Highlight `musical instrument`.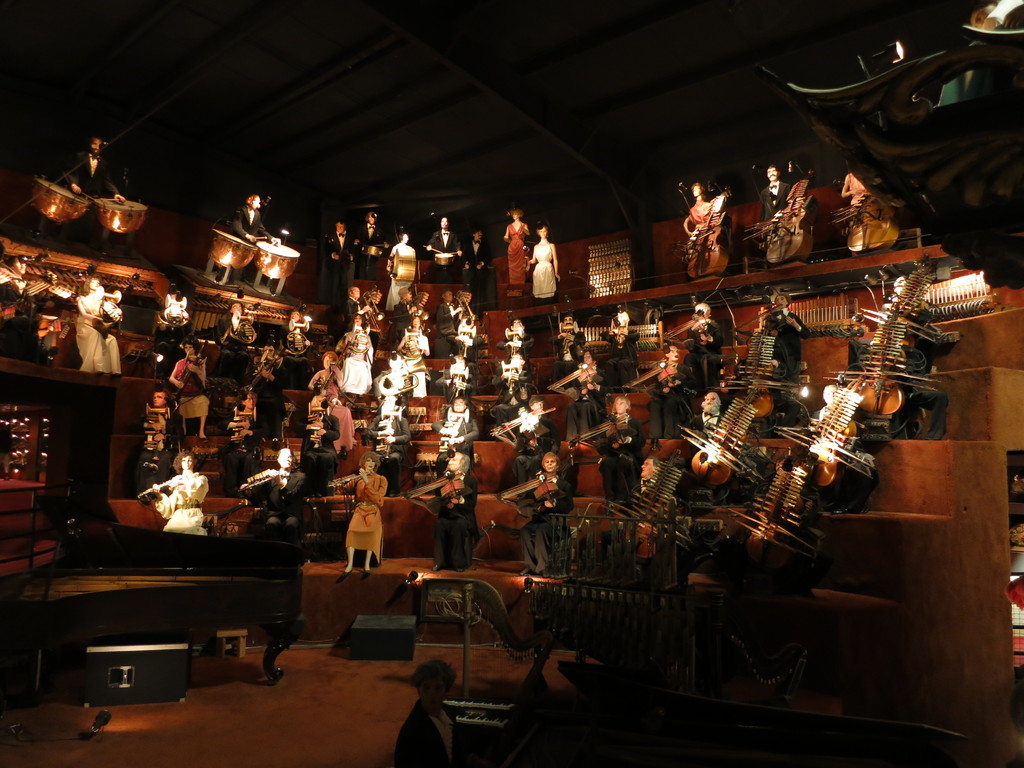
Highlighted region: (left=209, top=228, right=253, bottom=275).
